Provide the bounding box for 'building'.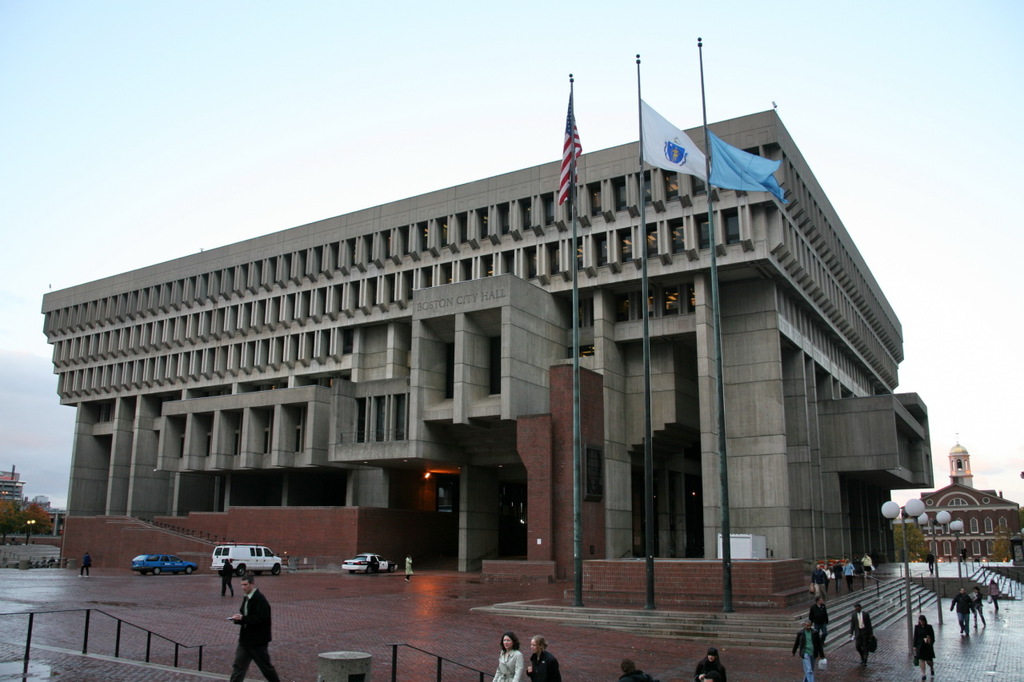
box(887, 436, 1023, 557).
